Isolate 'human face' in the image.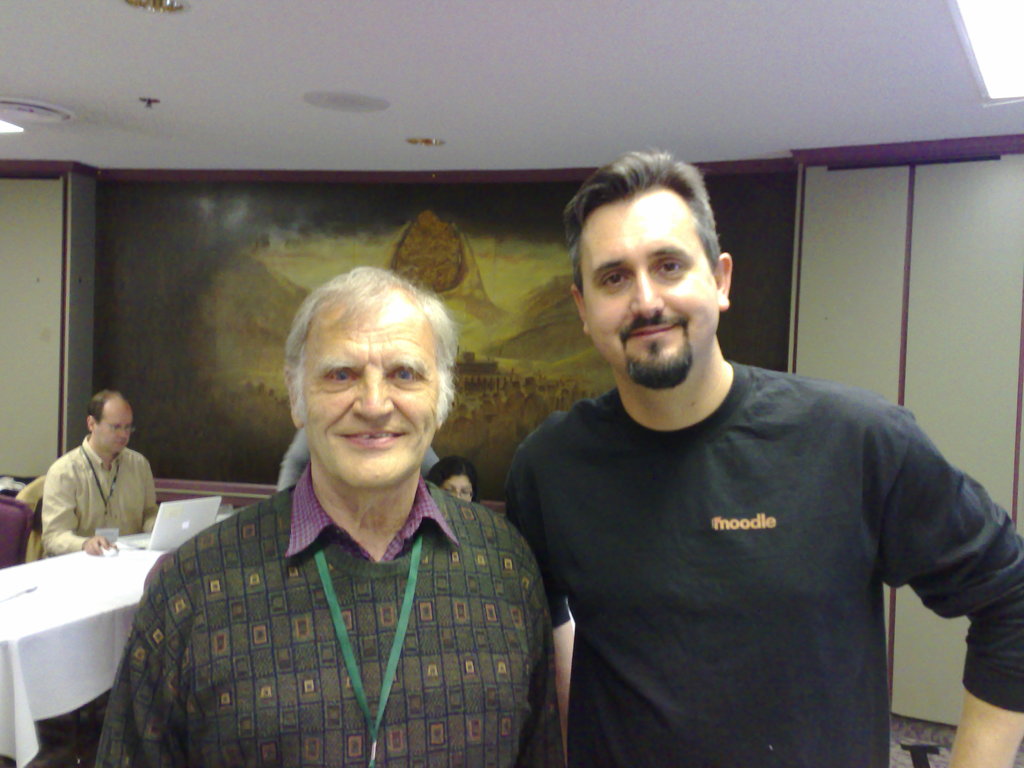
Isolated region: left=445, top=474, right=473, bottom=500.
